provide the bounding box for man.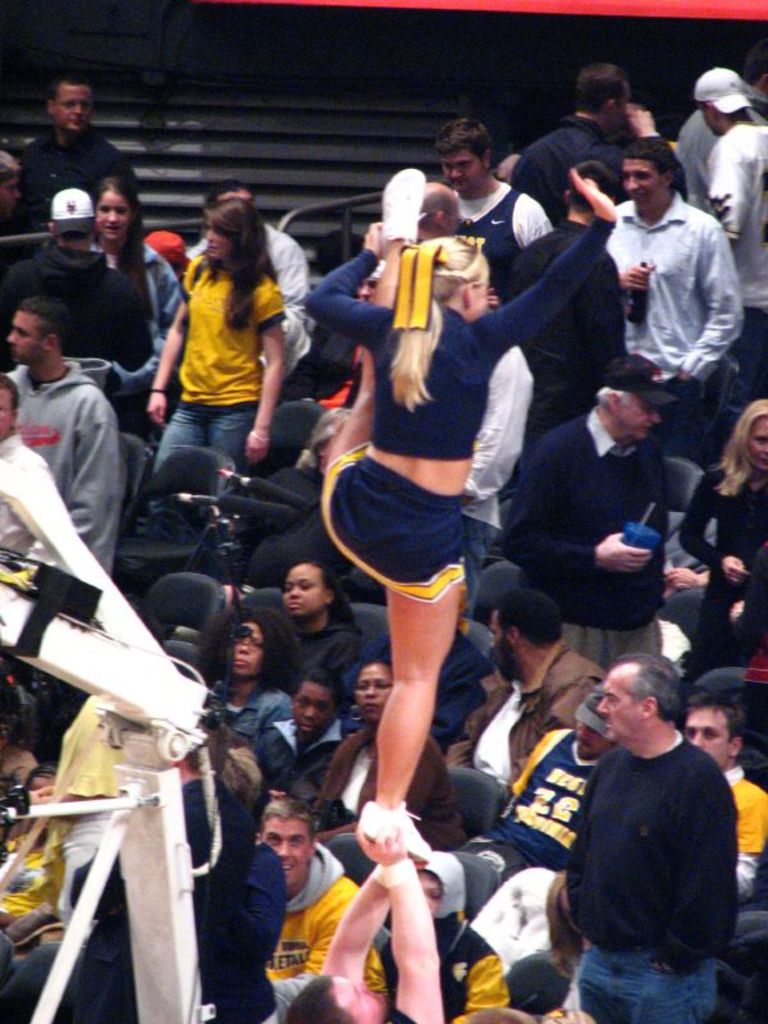
(x1=600, y1=140, x2=748, y2=466).
